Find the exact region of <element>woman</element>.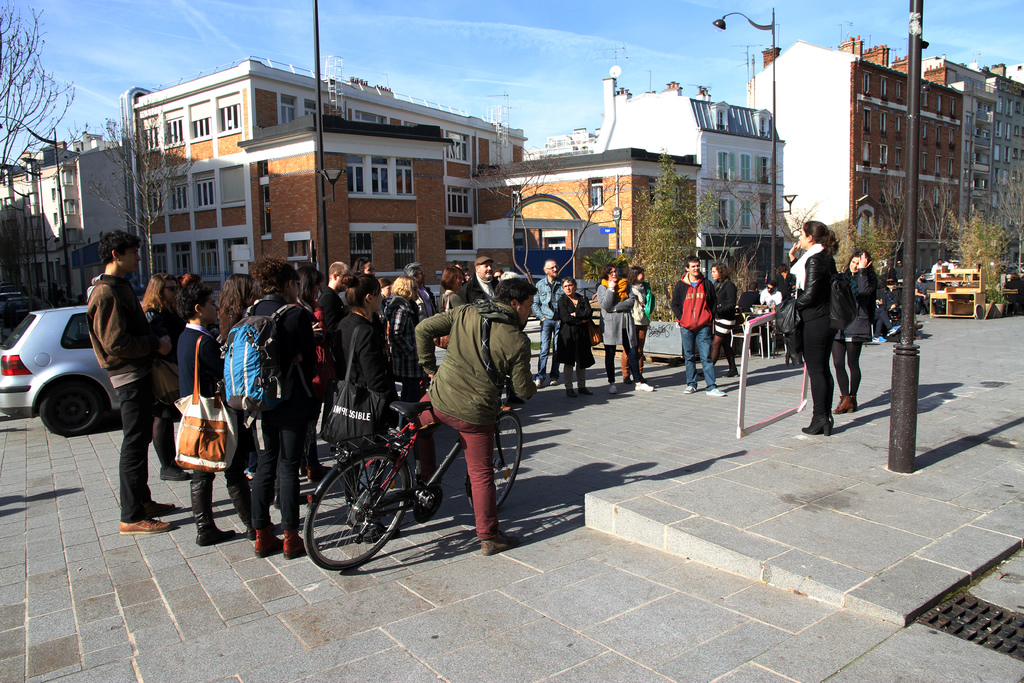
Exact region: locate(378, 277, 394, 318).
